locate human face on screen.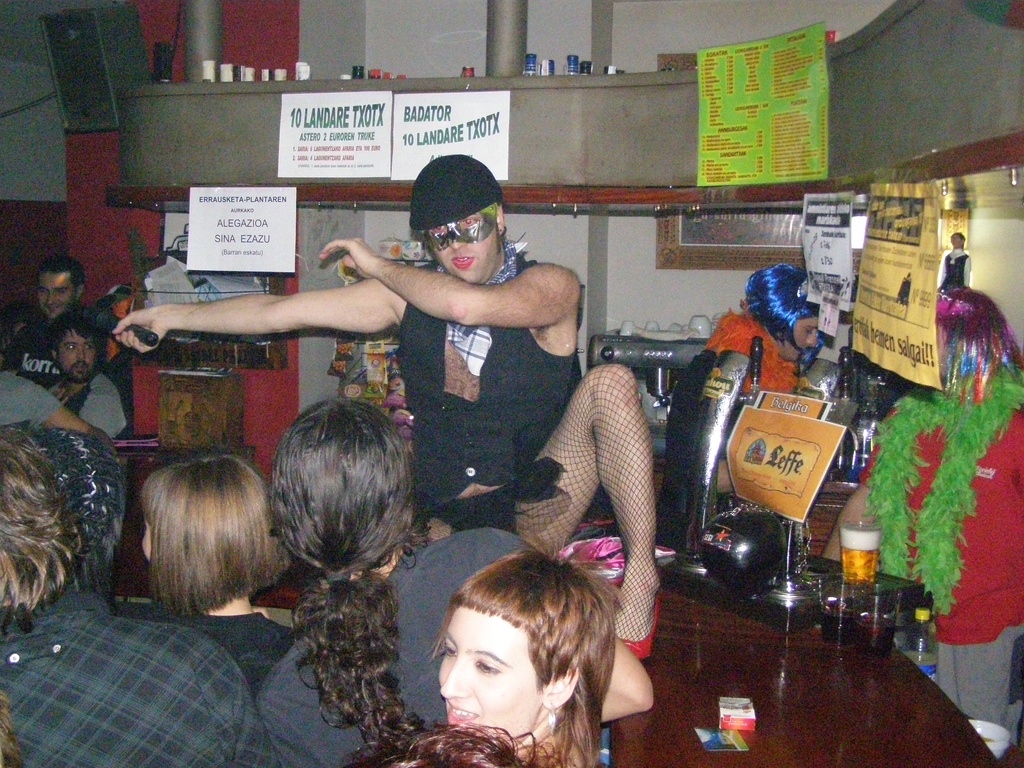
On screen at x1=779 y1=317 x2=824 y2=375.
